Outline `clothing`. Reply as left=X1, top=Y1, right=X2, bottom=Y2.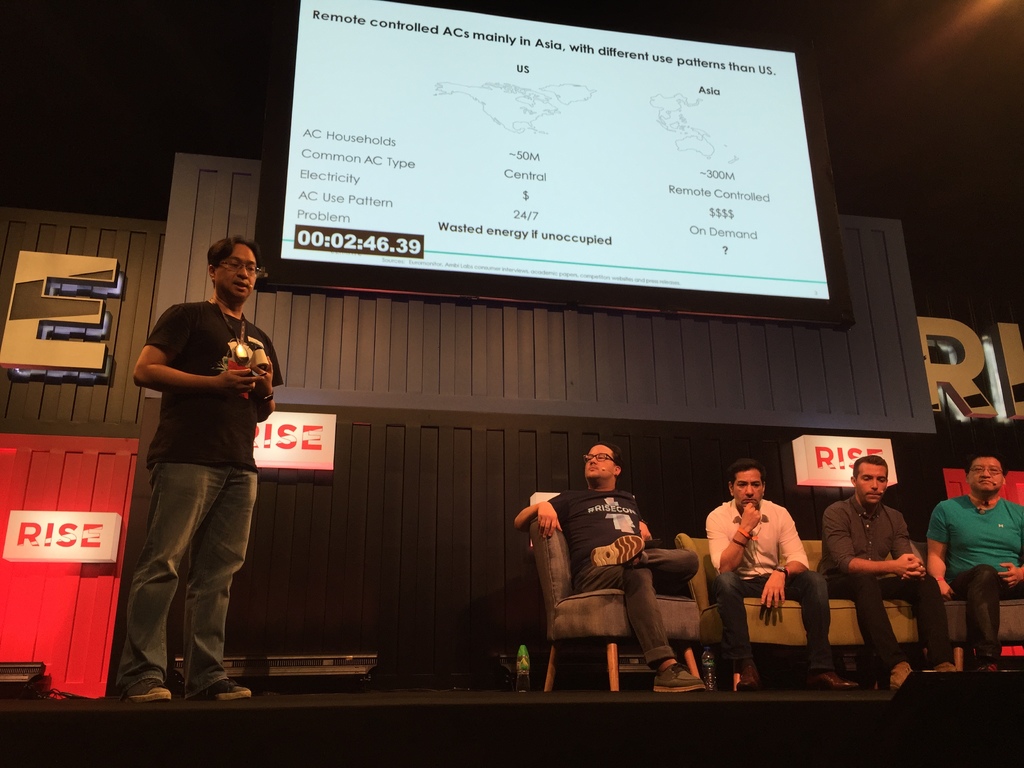
left=706, top=495, right=826, bottom=669.
